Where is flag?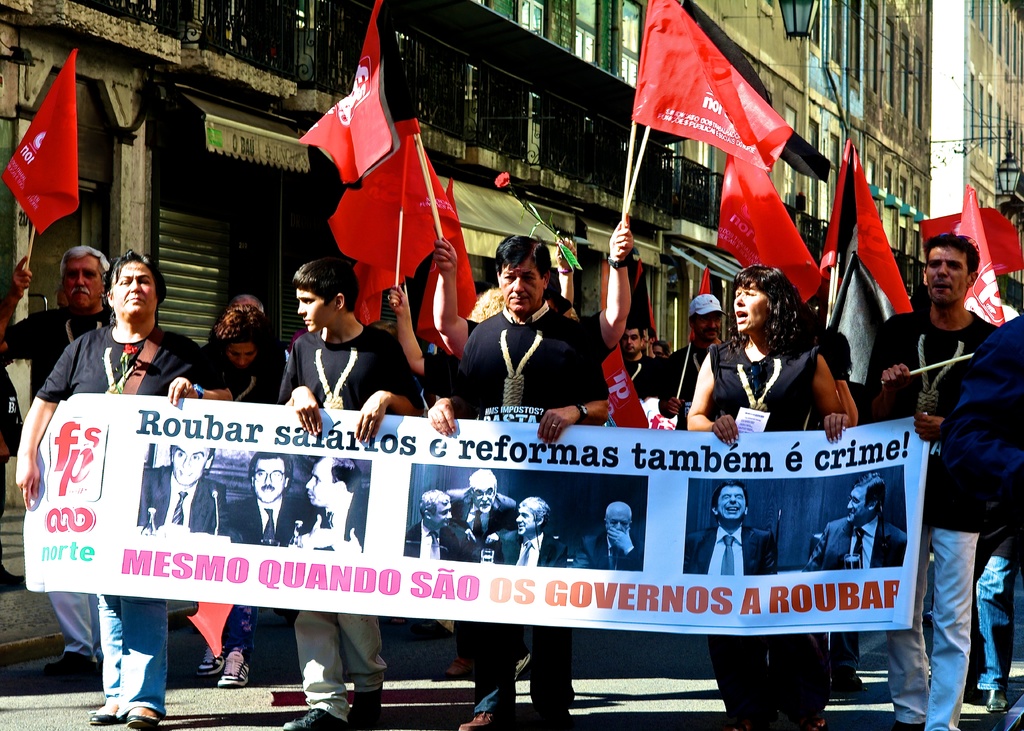
locate(0, 46, 84, 231).
